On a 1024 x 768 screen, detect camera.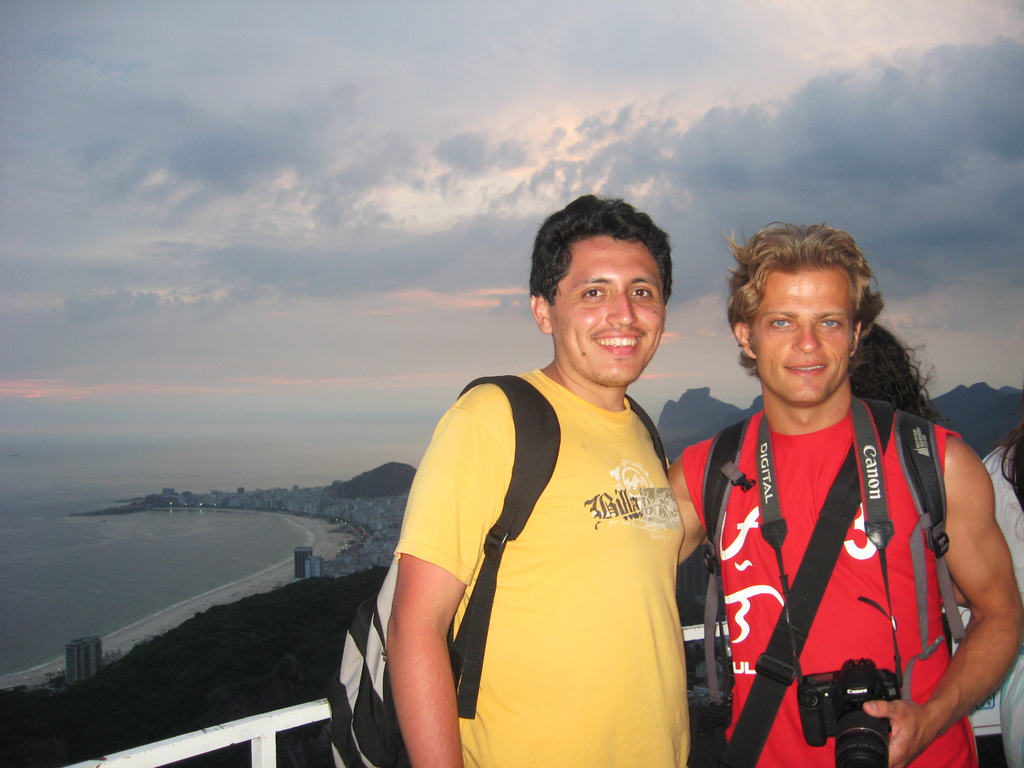
left=796, top=657, right=904, bottom=767.
